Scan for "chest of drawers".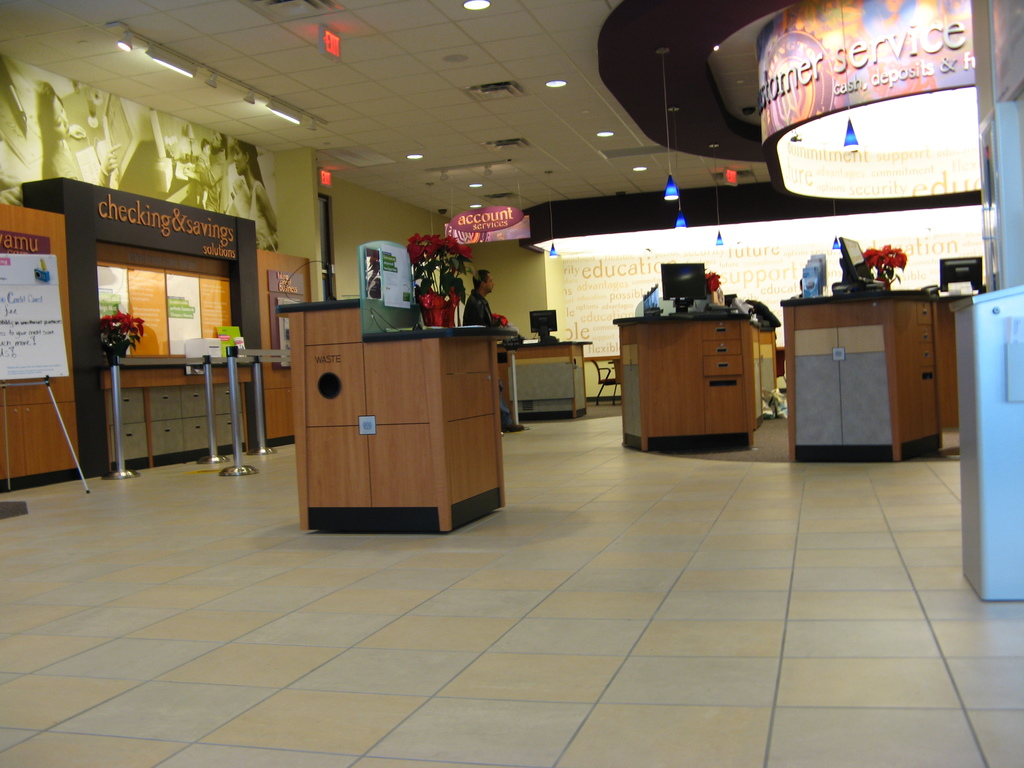
Scan result: bbox(781, 300, 959, 458).
